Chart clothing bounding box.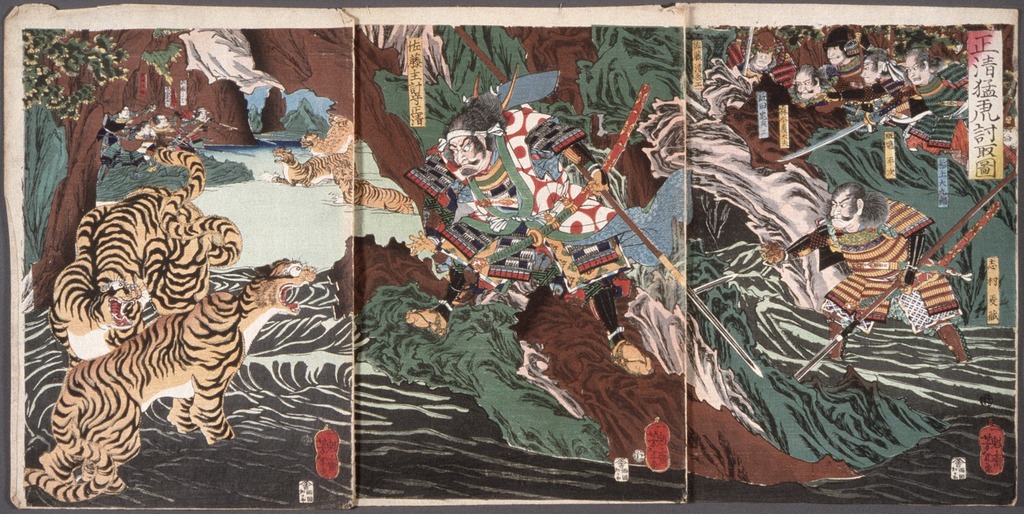
Charted: 888 60 967 180.
